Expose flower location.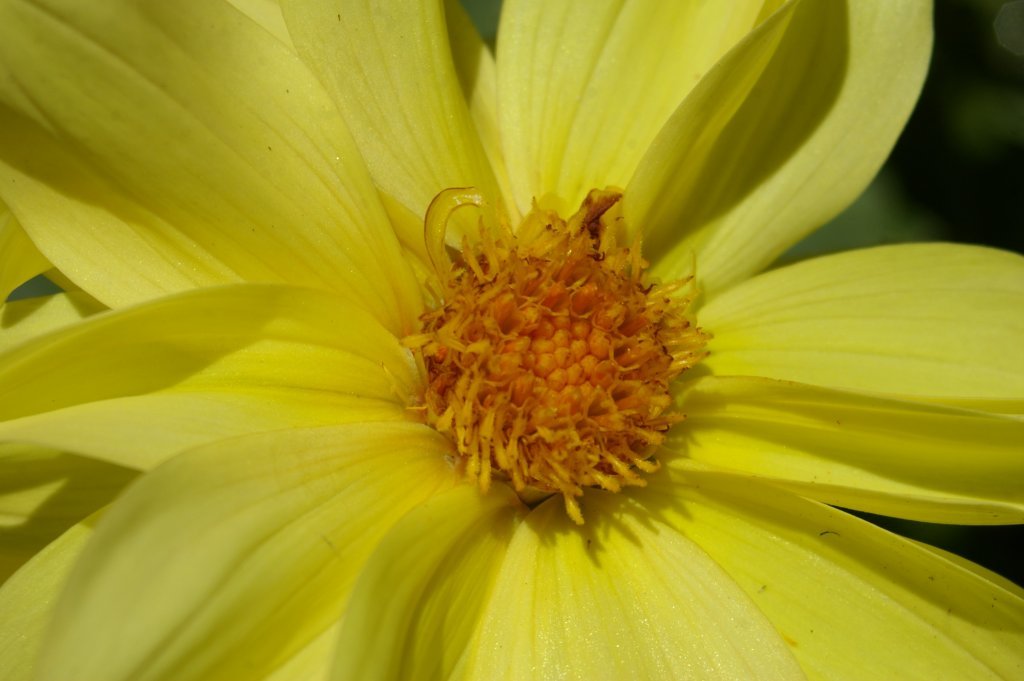
Exposed at {"x1": 18, "y1": 0, "x2": 1021, "y2": 680}.
